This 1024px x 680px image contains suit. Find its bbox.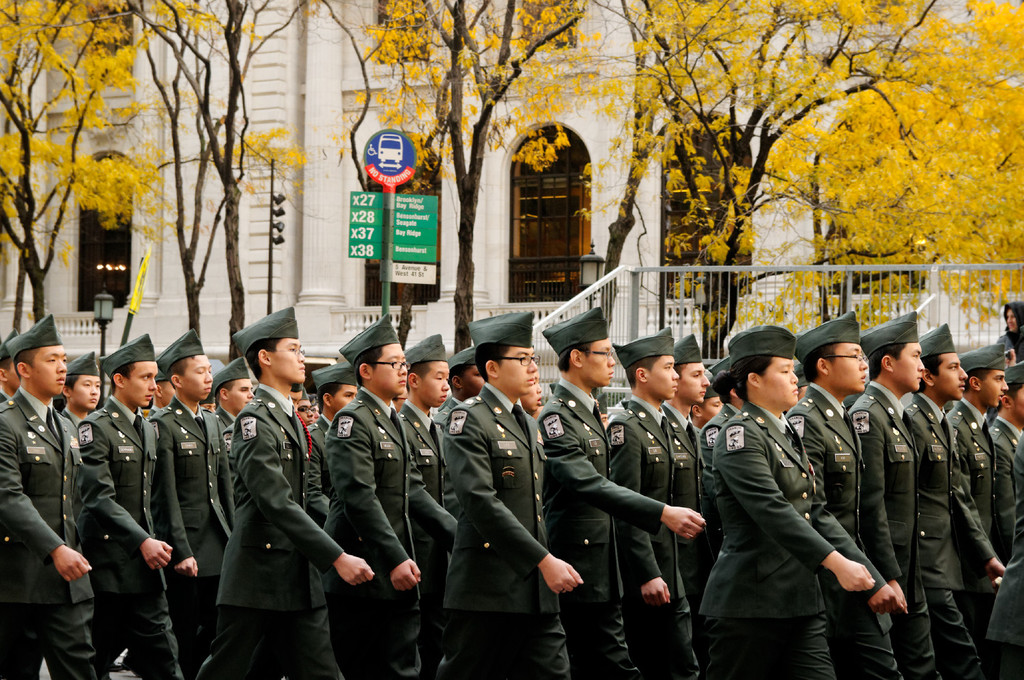
locate(987, 410, 1023, 679).
